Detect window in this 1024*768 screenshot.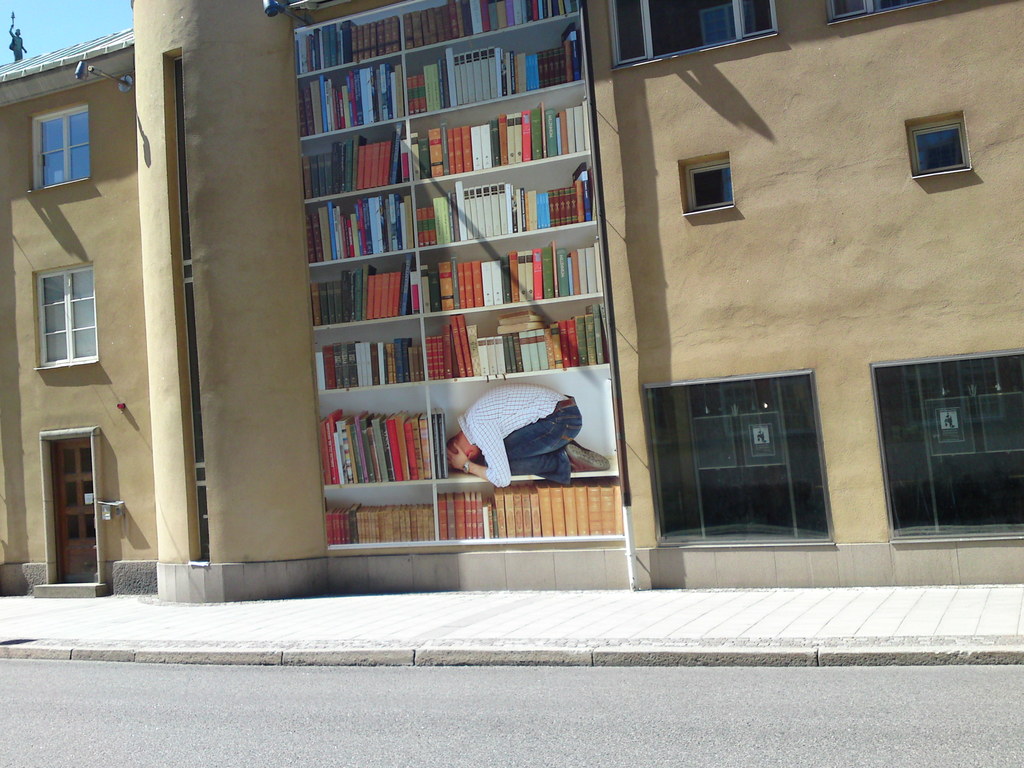
Detection: Rect(869, 348, 1022, 547).
